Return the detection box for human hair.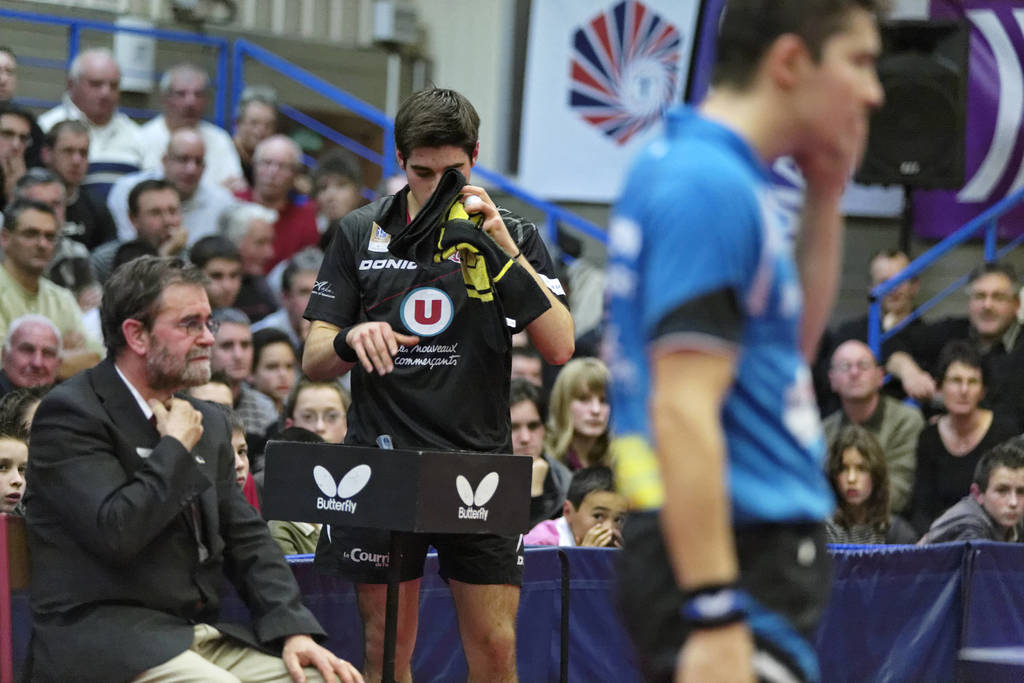
pyautogui.locateOnScreen(1, 163, 6, 196).
